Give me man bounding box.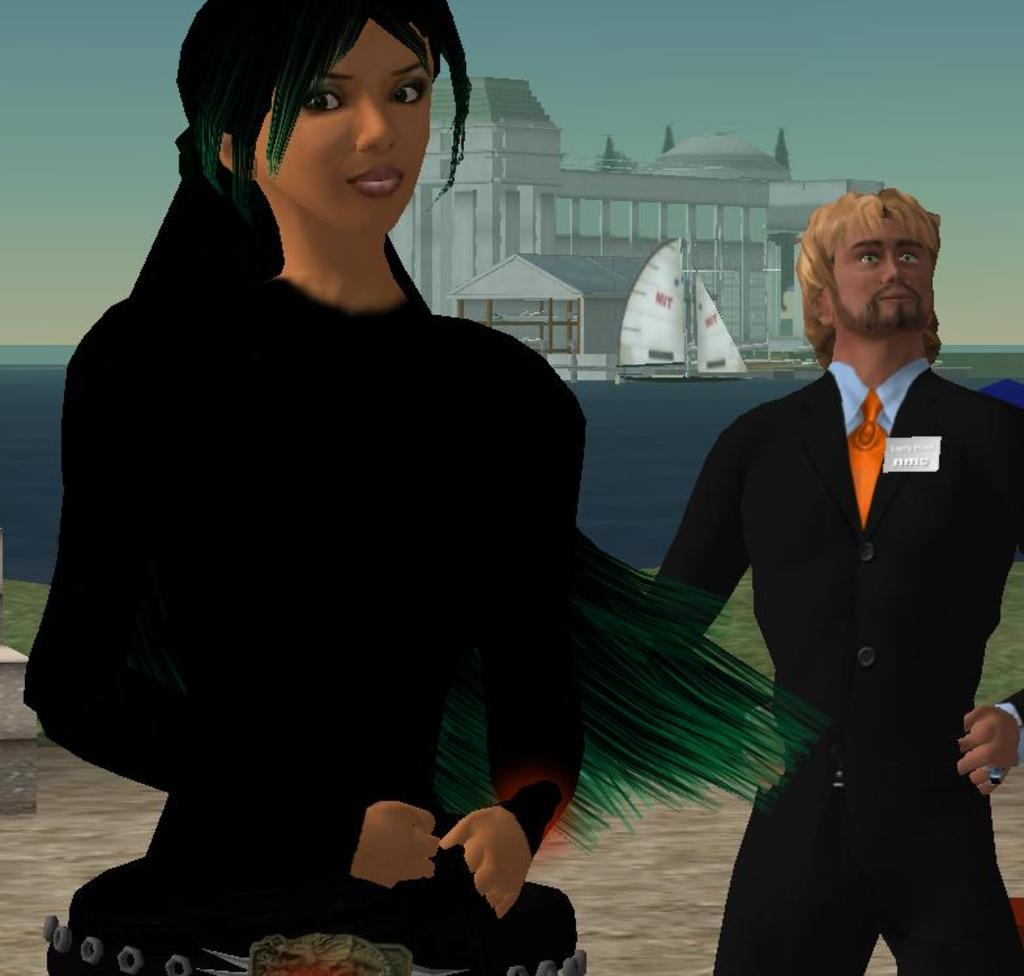
region(637, 184, 1023, 975).
